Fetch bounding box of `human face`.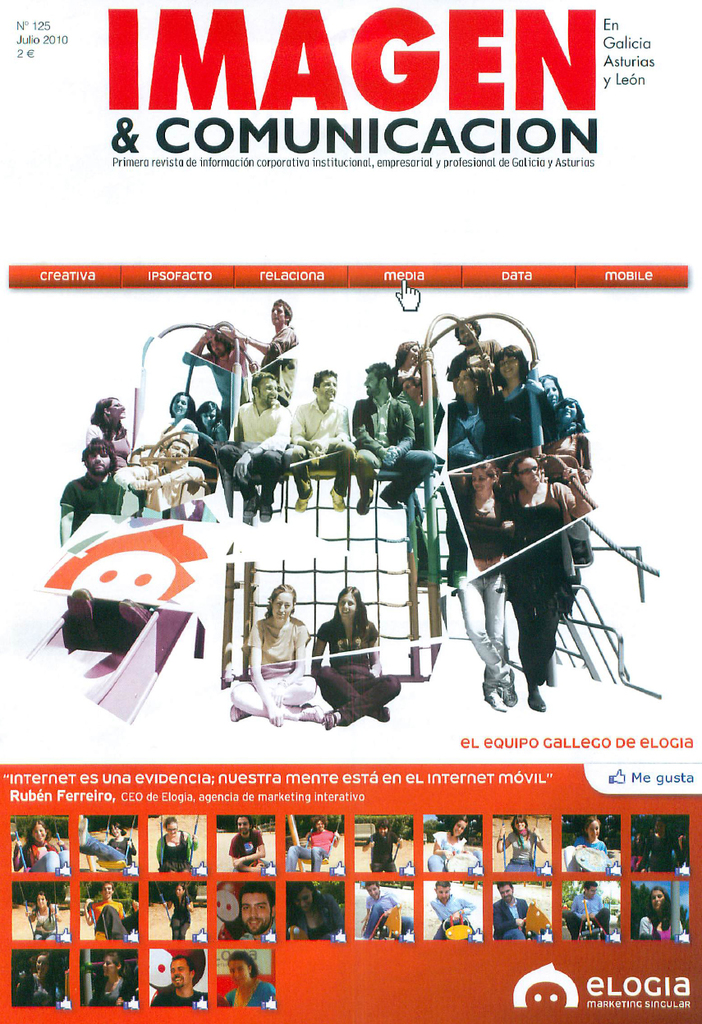
Bbox: Rect(649, 888, 664, 907).
